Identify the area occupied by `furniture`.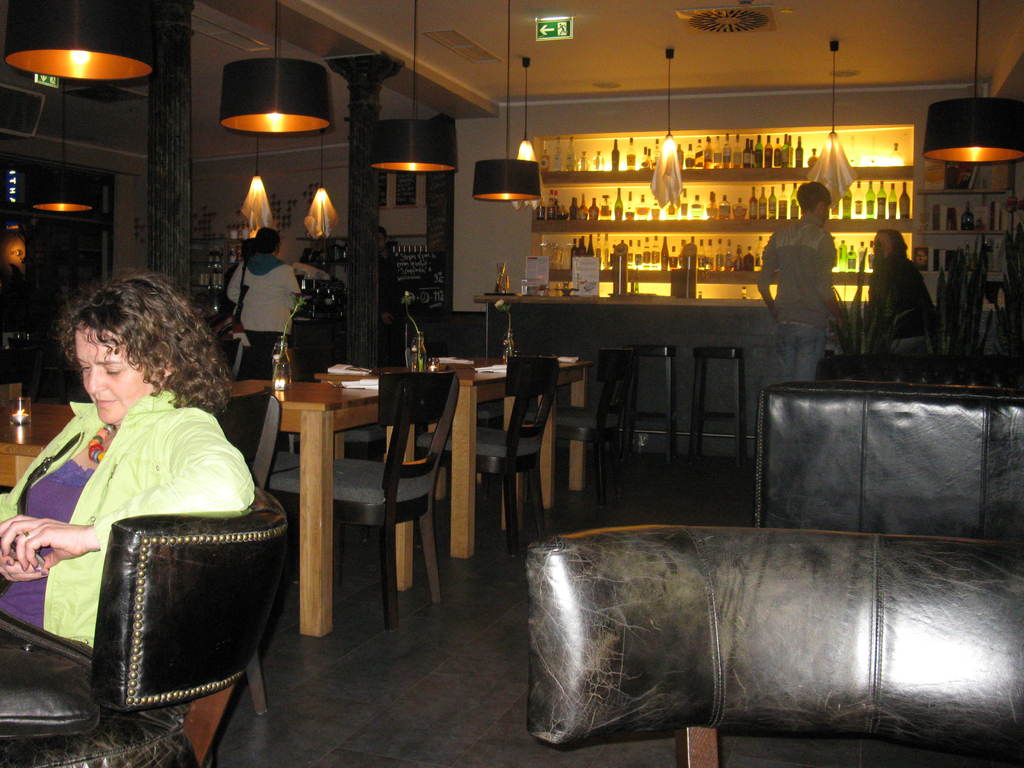
Area: 264,368,461,626.
